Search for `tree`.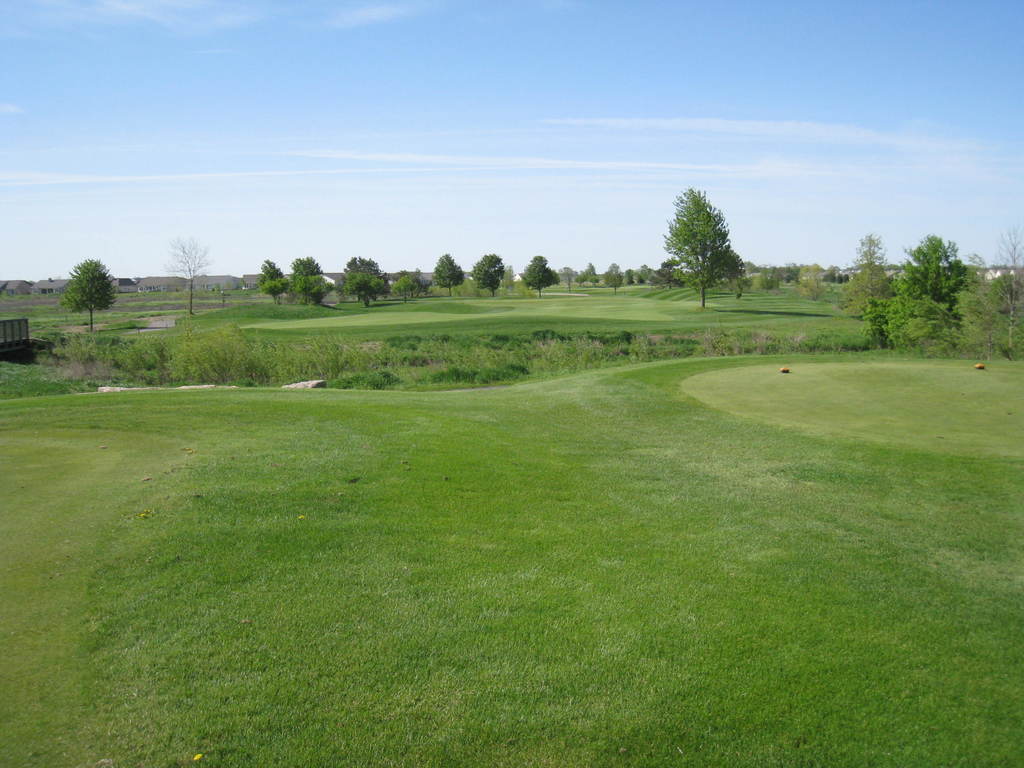
Found at l=501, t=262, r=514, b=296.
